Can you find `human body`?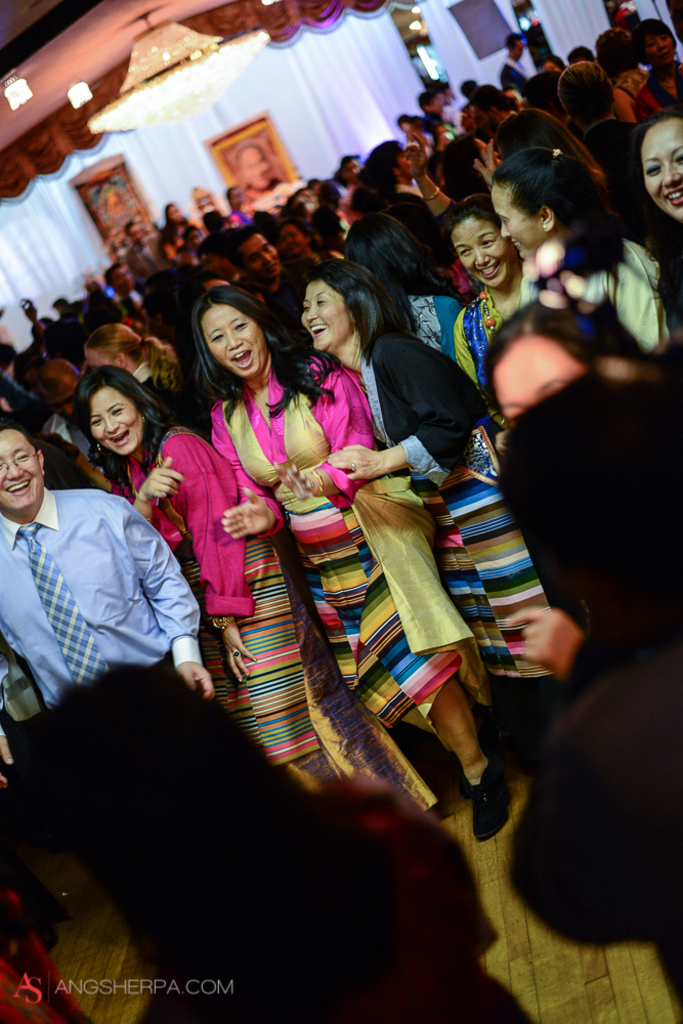
Yes, bounding box: 100/365/435/828.
